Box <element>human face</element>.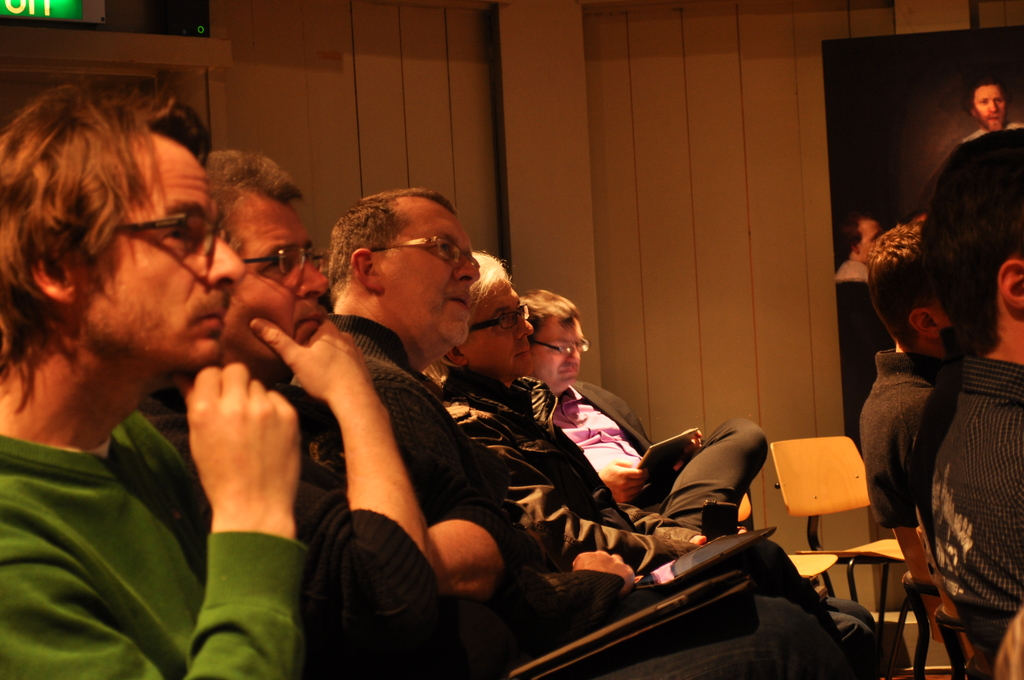
Rect(384, 216, 479, 341).
